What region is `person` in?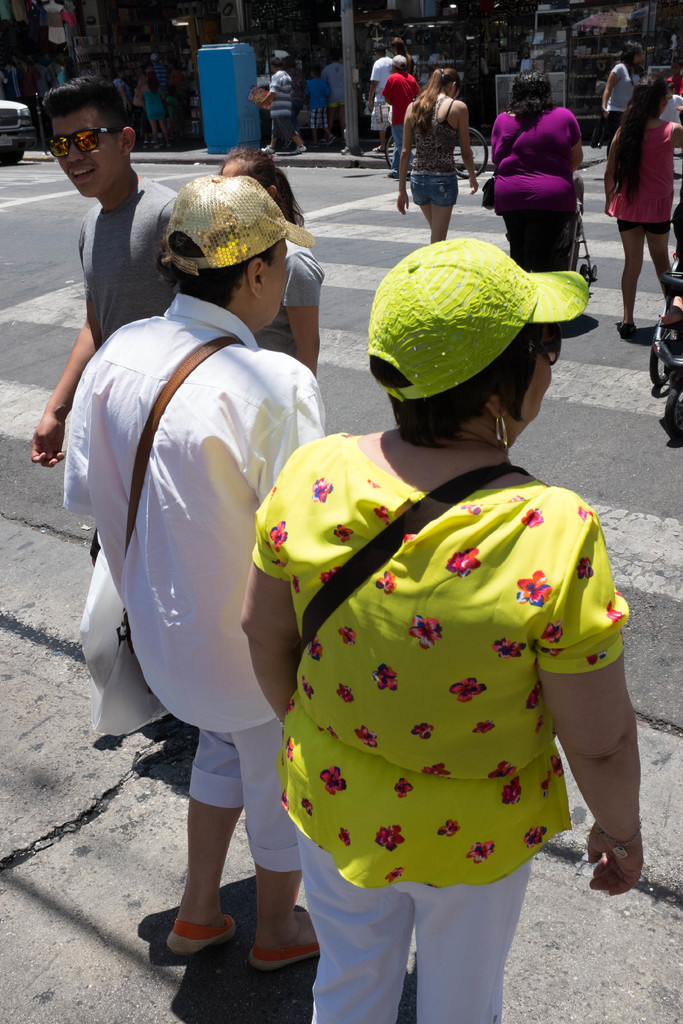
BBox(400, 67, 479, 241).
